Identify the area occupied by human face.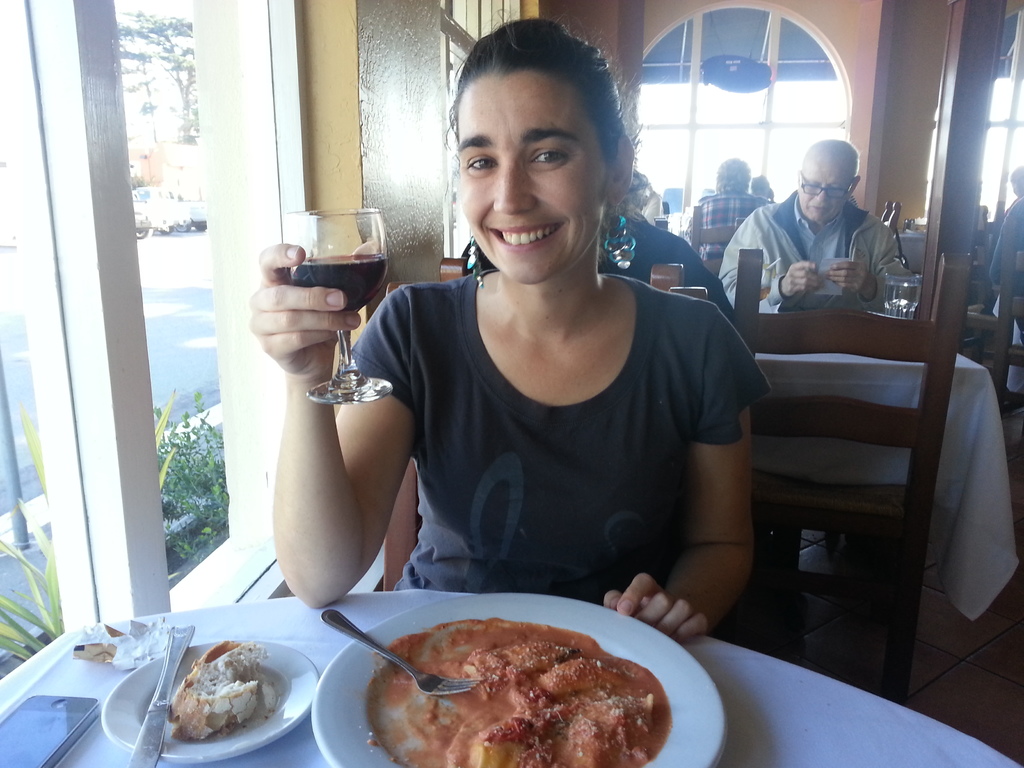
Area: 456/65/611/277.
